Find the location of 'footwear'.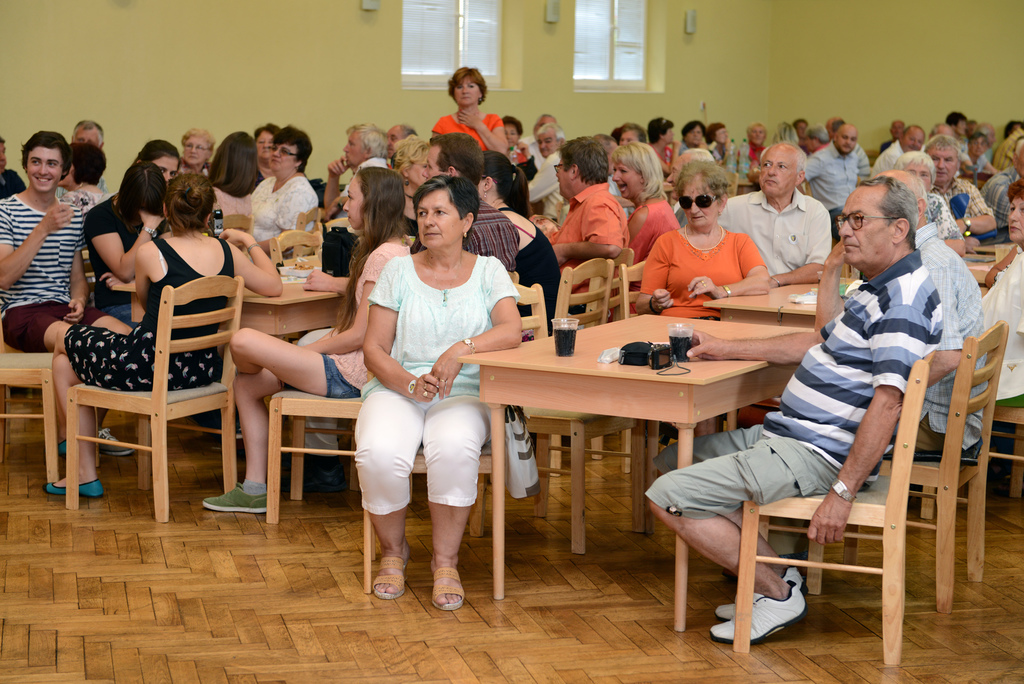
Location: region(428, 562, 463, 612).
